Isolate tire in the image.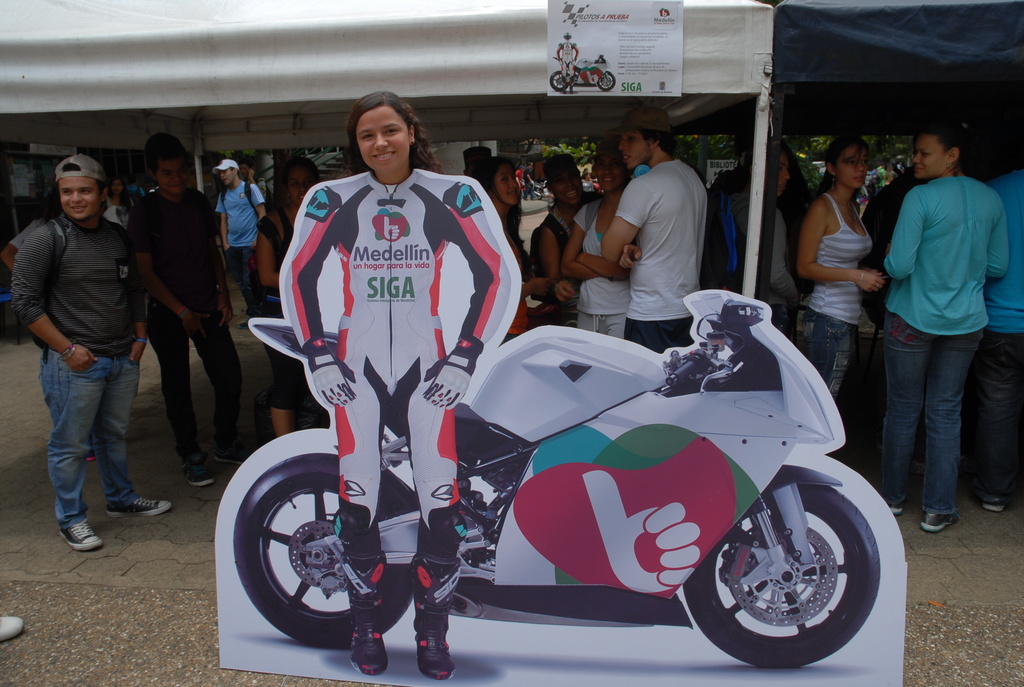
Isolated region: box(232, 453, 420, 650).
